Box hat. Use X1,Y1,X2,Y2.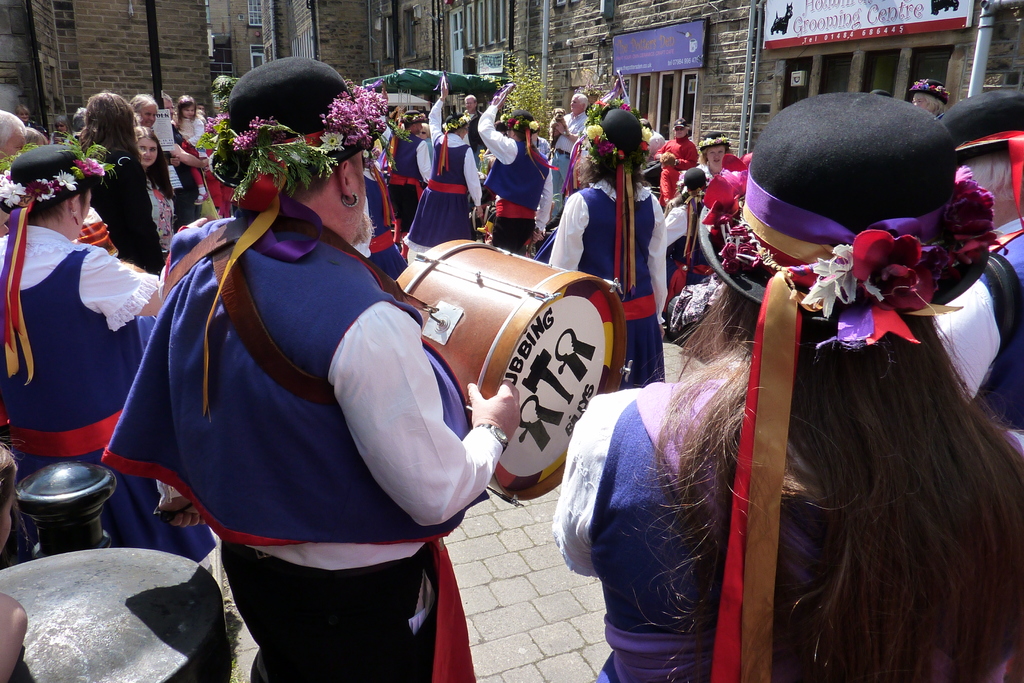
698,89,989,342.
